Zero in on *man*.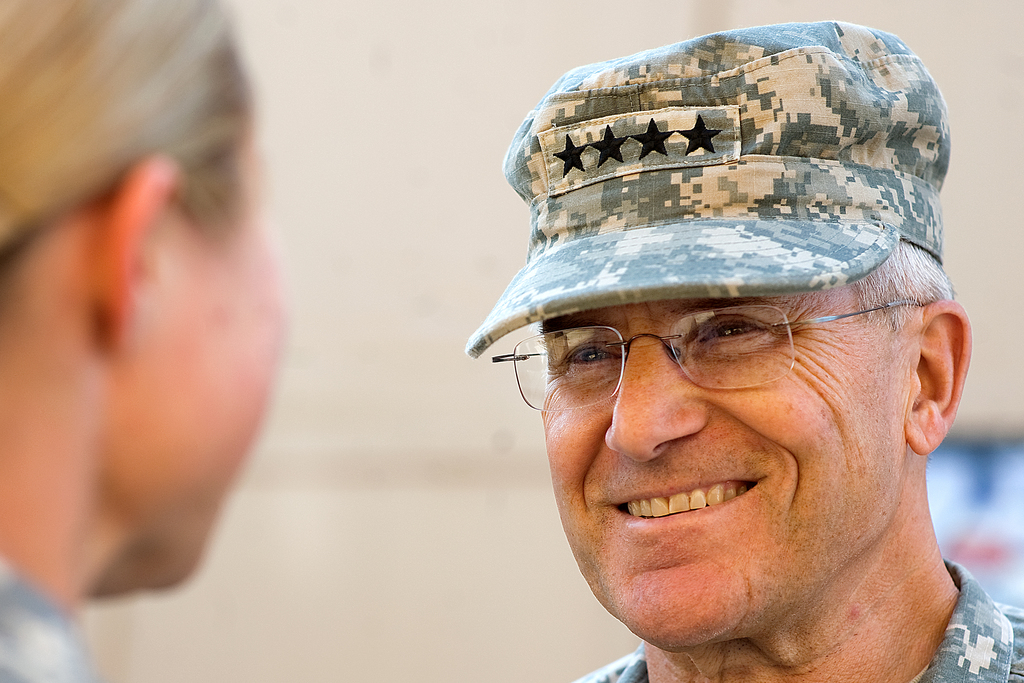
Zeroed in: bbox=(390, 11, 1023, 682).
